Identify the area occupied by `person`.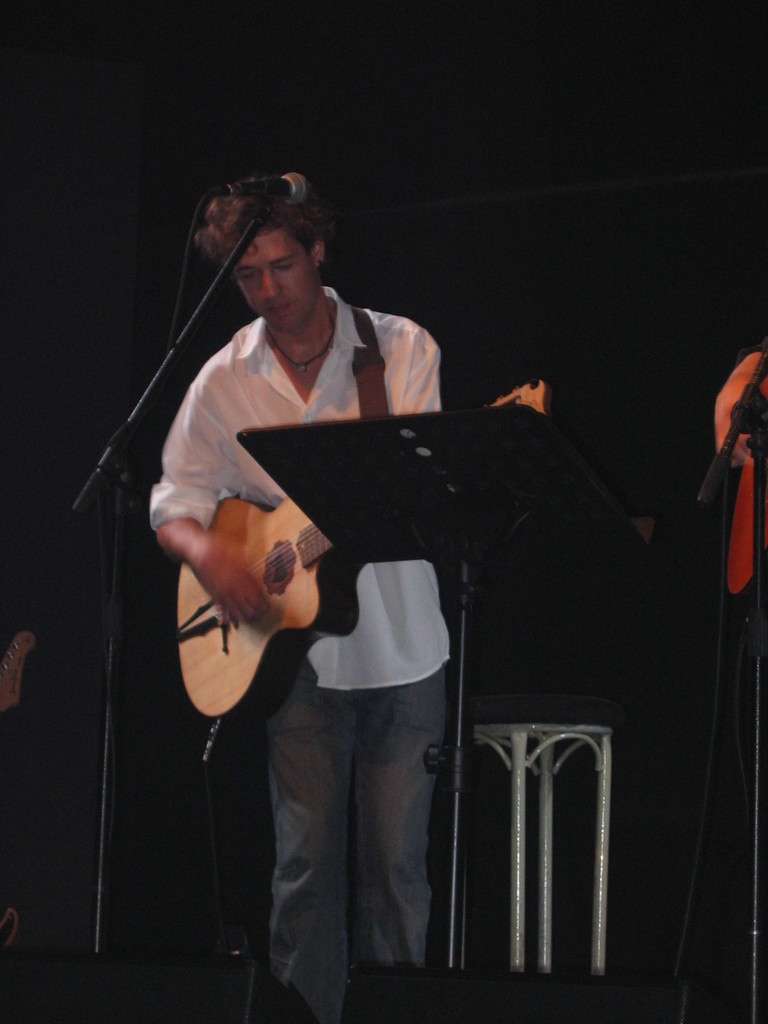
Area: [x1=132, y1=220, x2=489, y2=820].
